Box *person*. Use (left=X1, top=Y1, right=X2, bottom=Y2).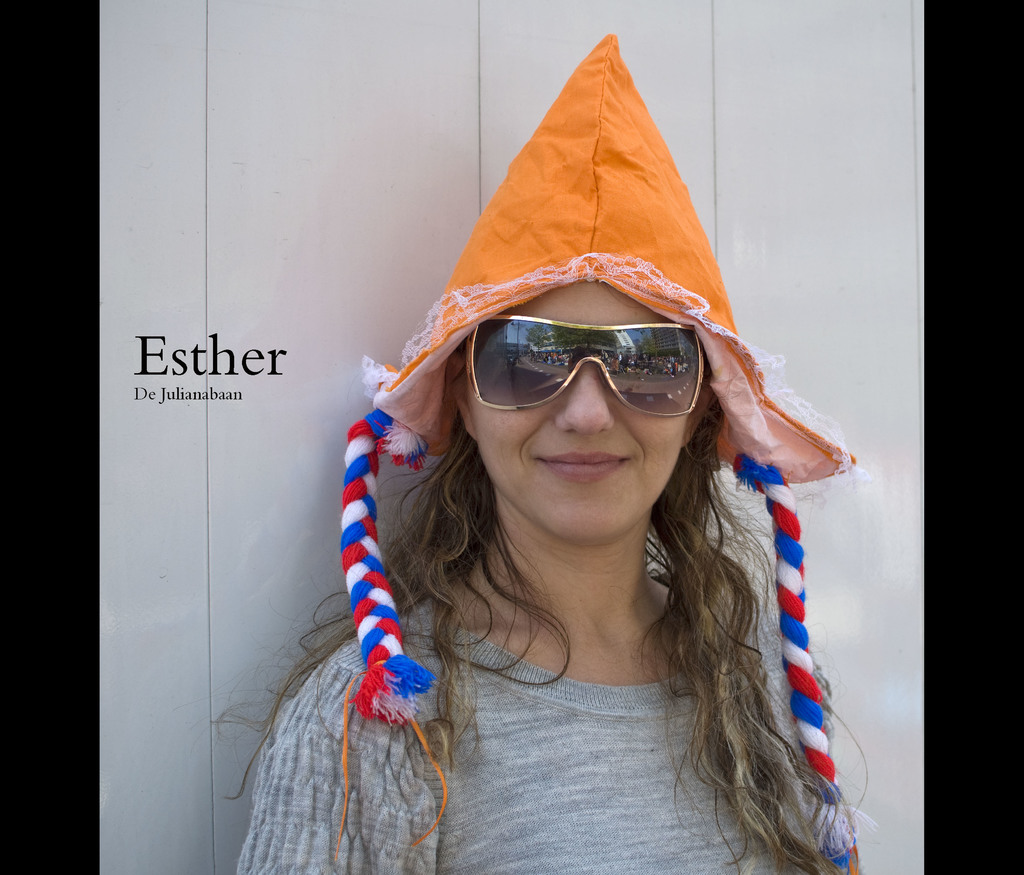
(left=270, top=78, right=884, bottom=874).
